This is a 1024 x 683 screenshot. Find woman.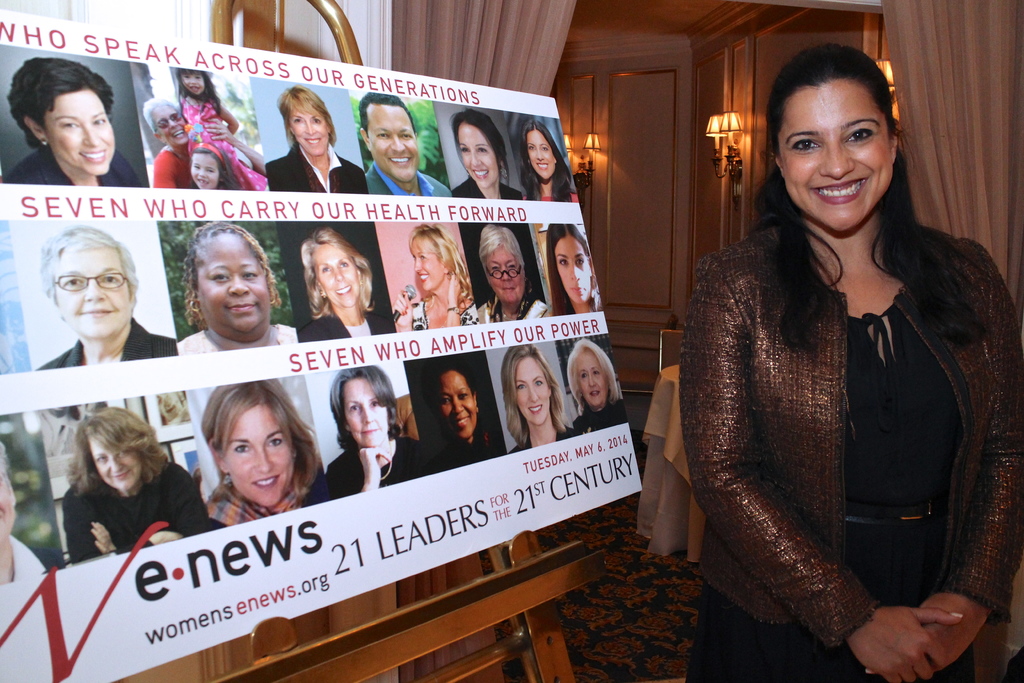
Bounding box: select_region(300, 226, 397, 345).
